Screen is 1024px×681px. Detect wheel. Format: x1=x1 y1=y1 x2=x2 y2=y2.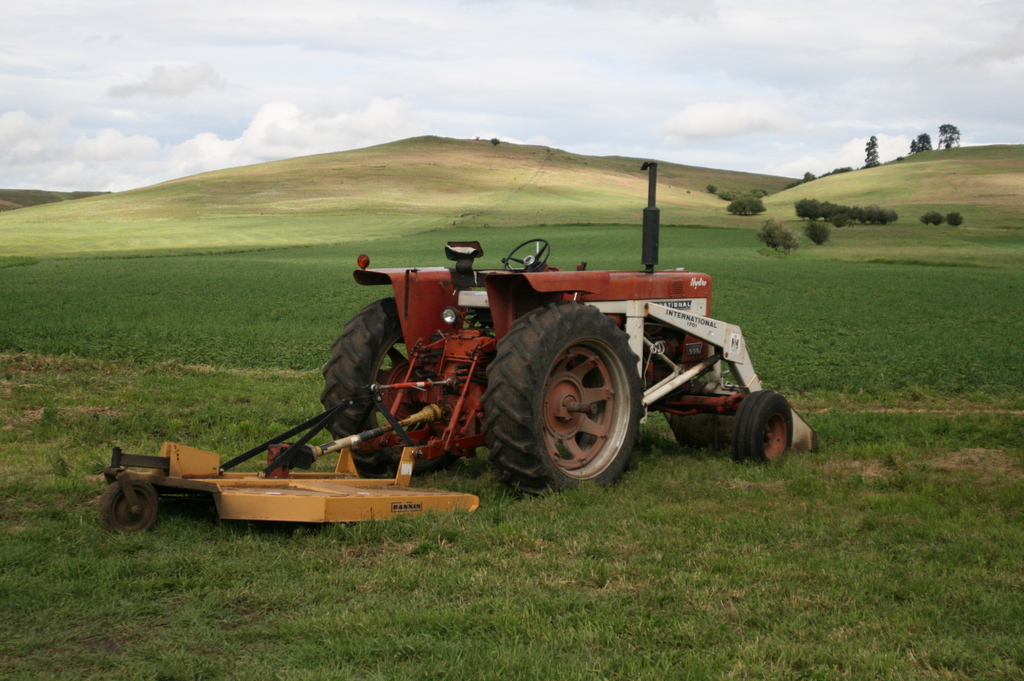
x1=322 y1=296 x2=462 y2=477.
